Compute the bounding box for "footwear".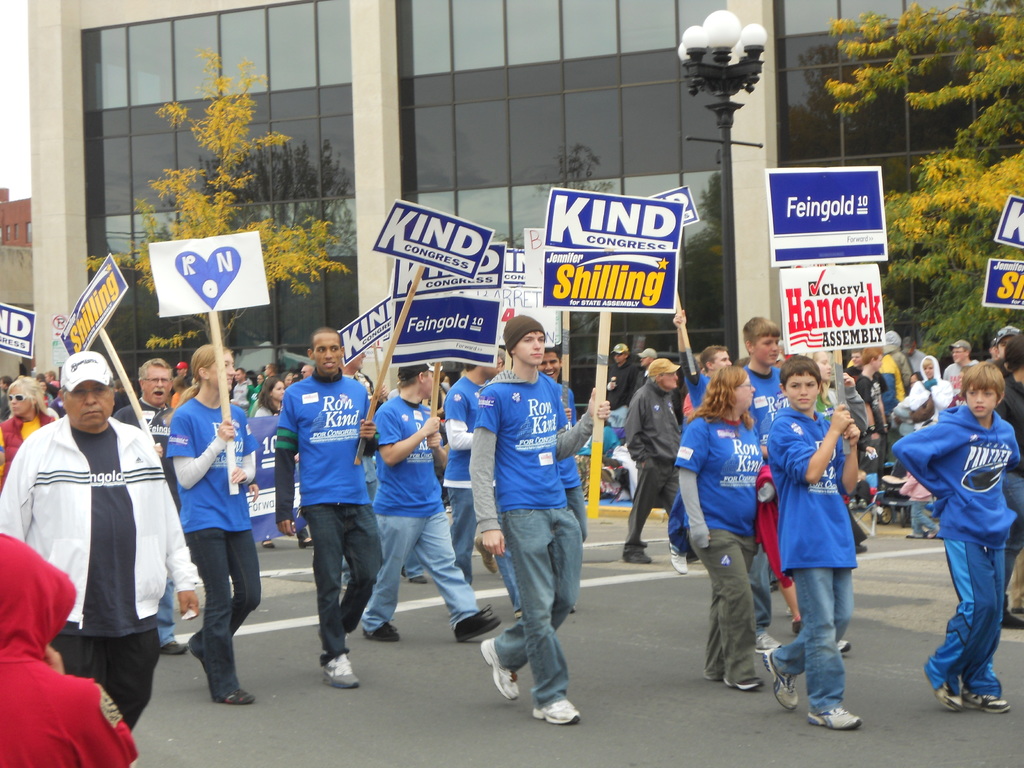
<region>673, 543, 687, 575</region>.
